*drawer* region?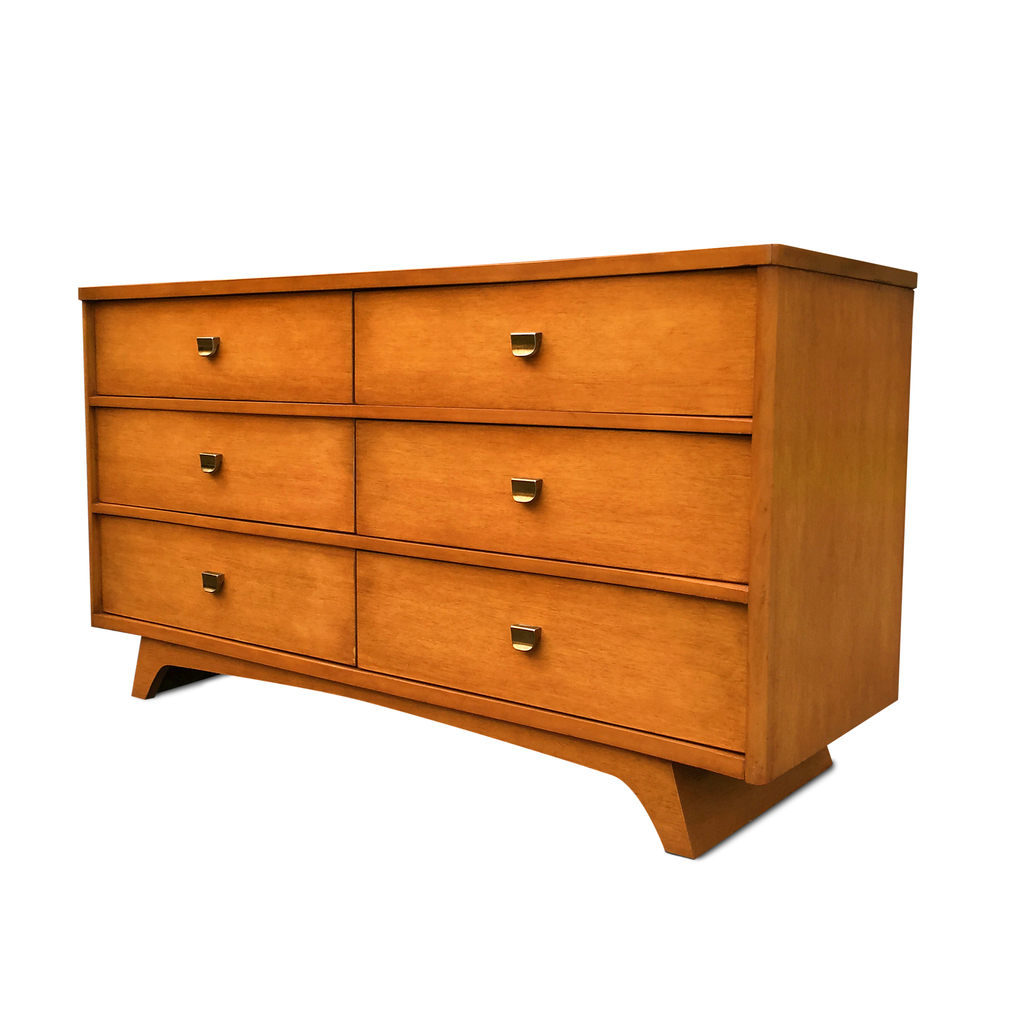
crop(357, 551, 744, 755)
